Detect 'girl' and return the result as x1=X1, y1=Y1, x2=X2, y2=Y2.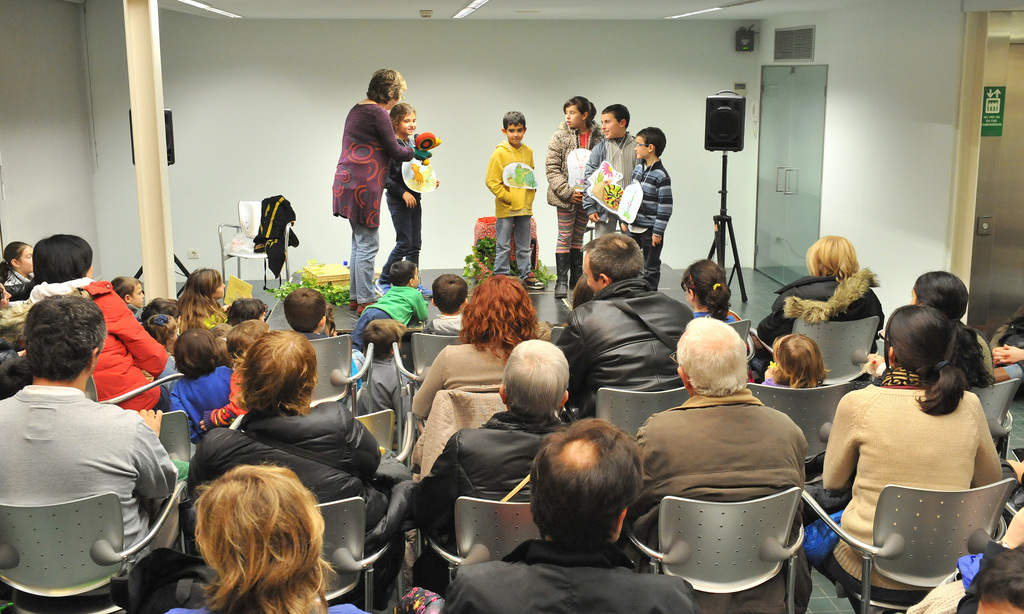
x1=761, y1=332, x2=828, y2=388.
